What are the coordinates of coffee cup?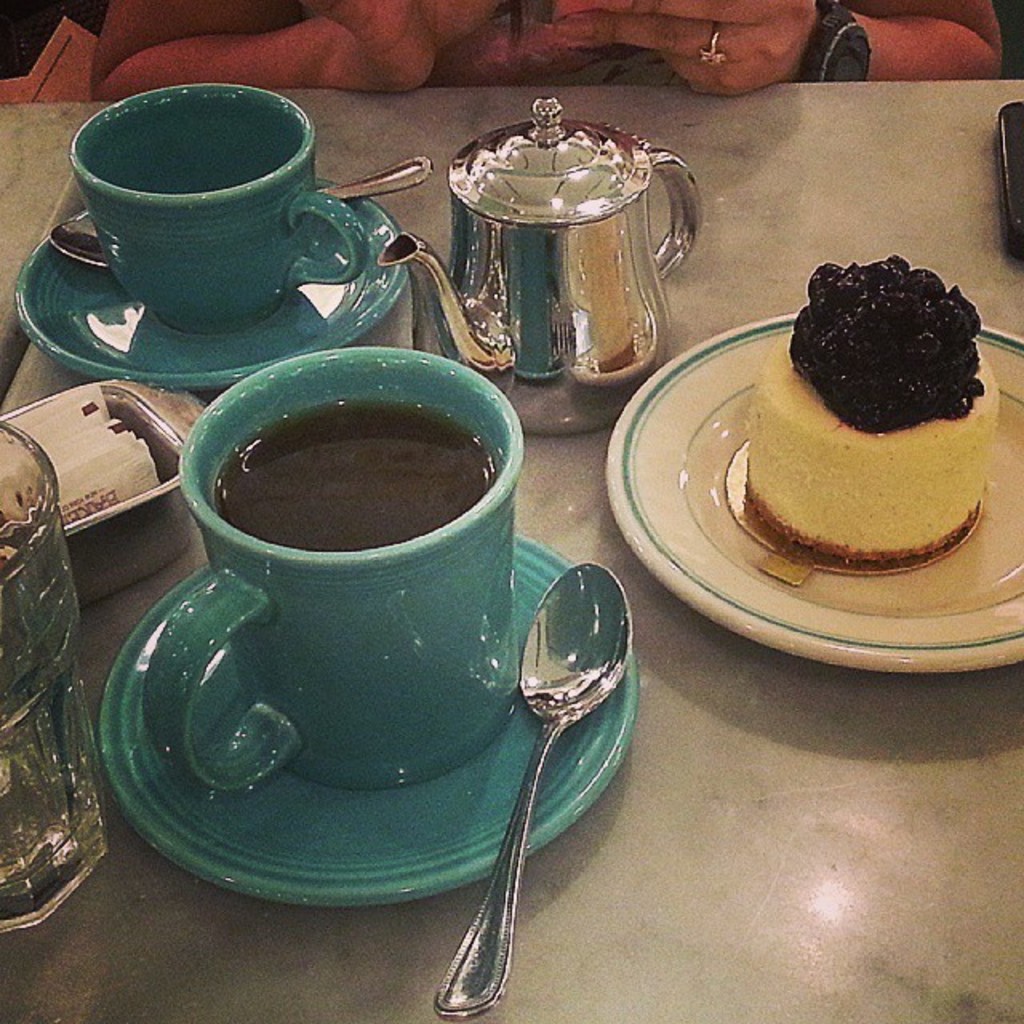
bbox=[66, 83, 363, 339].
